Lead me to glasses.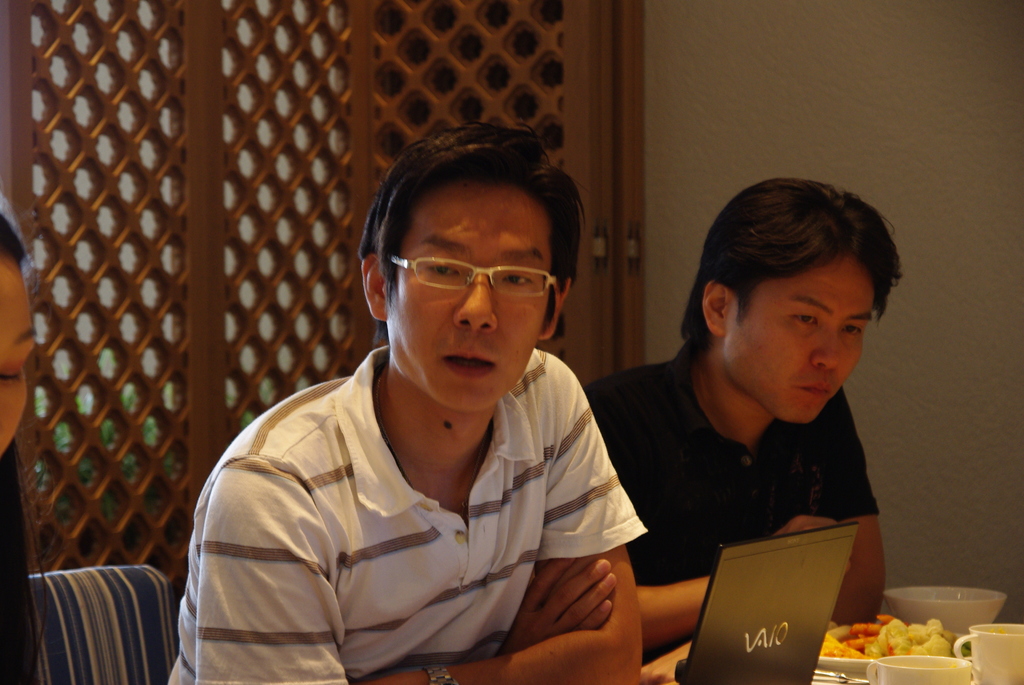
Lead to bbox(388, 251, 562, 303).
